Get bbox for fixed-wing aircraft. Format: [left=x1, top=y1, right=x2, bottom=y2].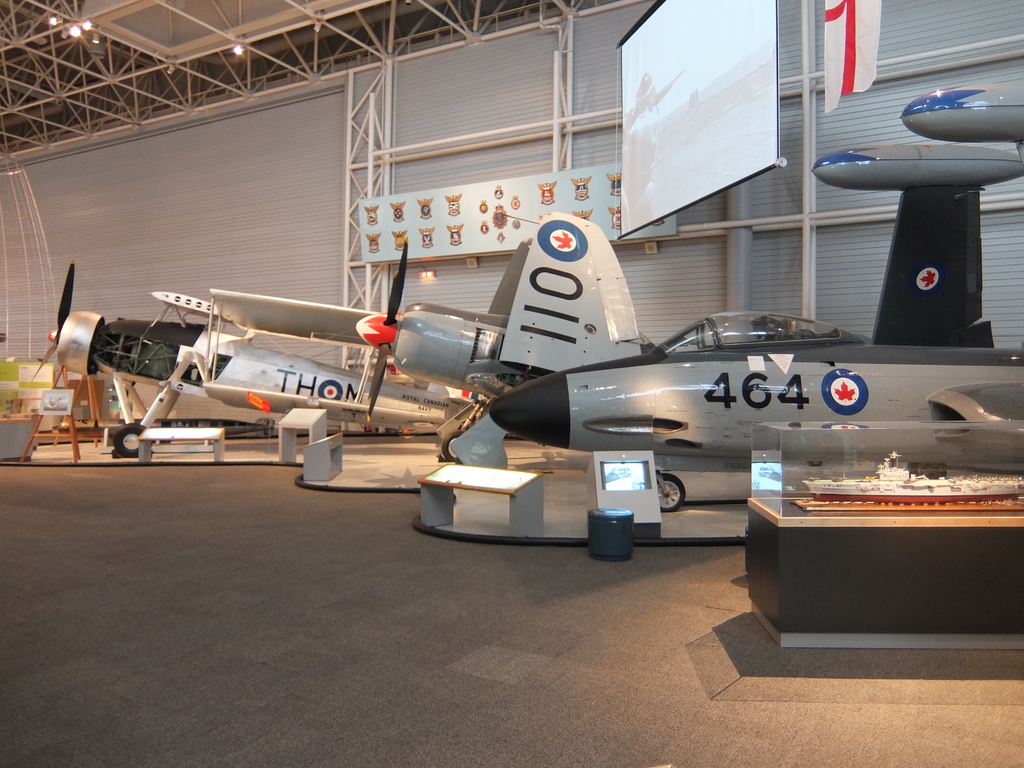
[left=39, top=257, right=533, bottom=460].
